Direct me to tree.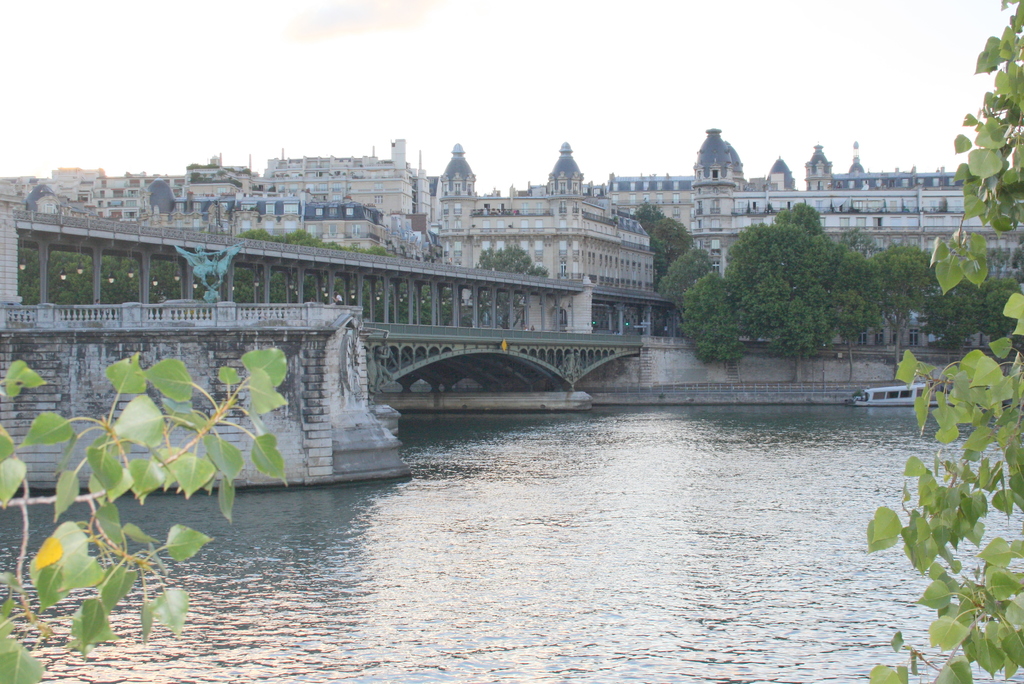
Direction: 725,211,822,354.
